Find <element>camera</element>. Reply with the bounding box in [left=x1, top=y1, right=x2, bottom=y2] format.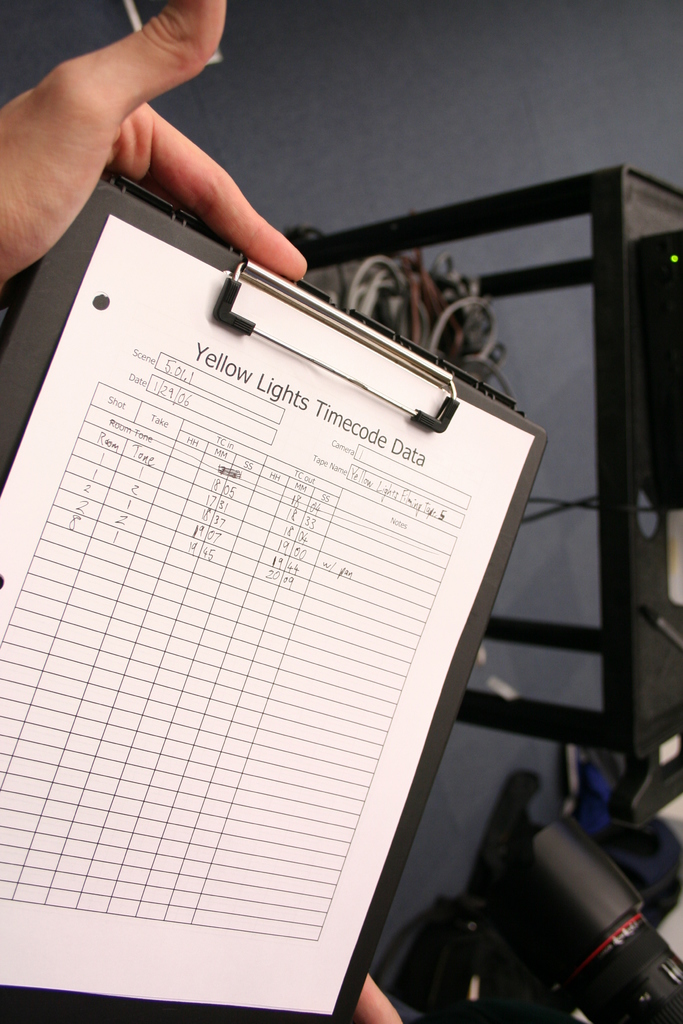
[left=384, top=778, right=682, bottom=1023].
